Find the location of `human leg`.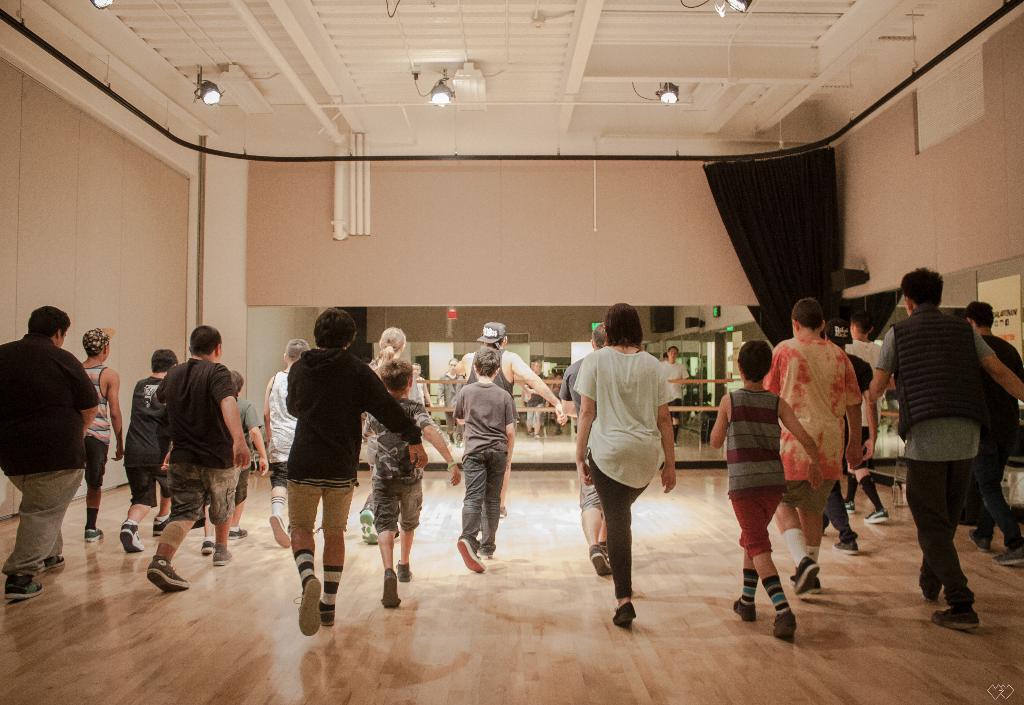
Location: select_region(724, 489, 800, 647).
